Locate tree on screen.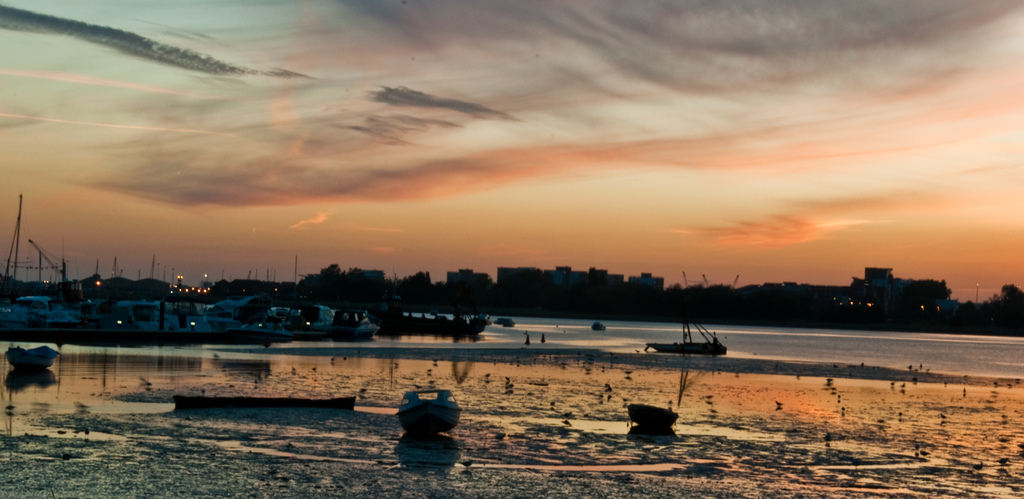
On screen at [left=981, top=278, right=1023, bottom=342].
